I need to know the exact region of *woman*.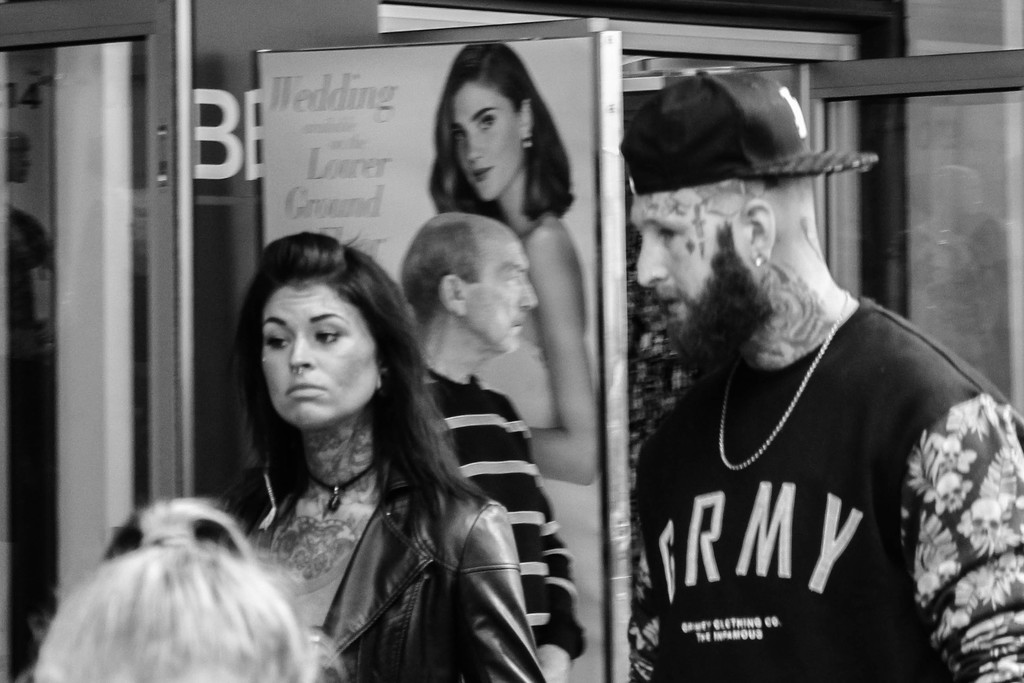
Region: region(151, 207, 554, 664).
